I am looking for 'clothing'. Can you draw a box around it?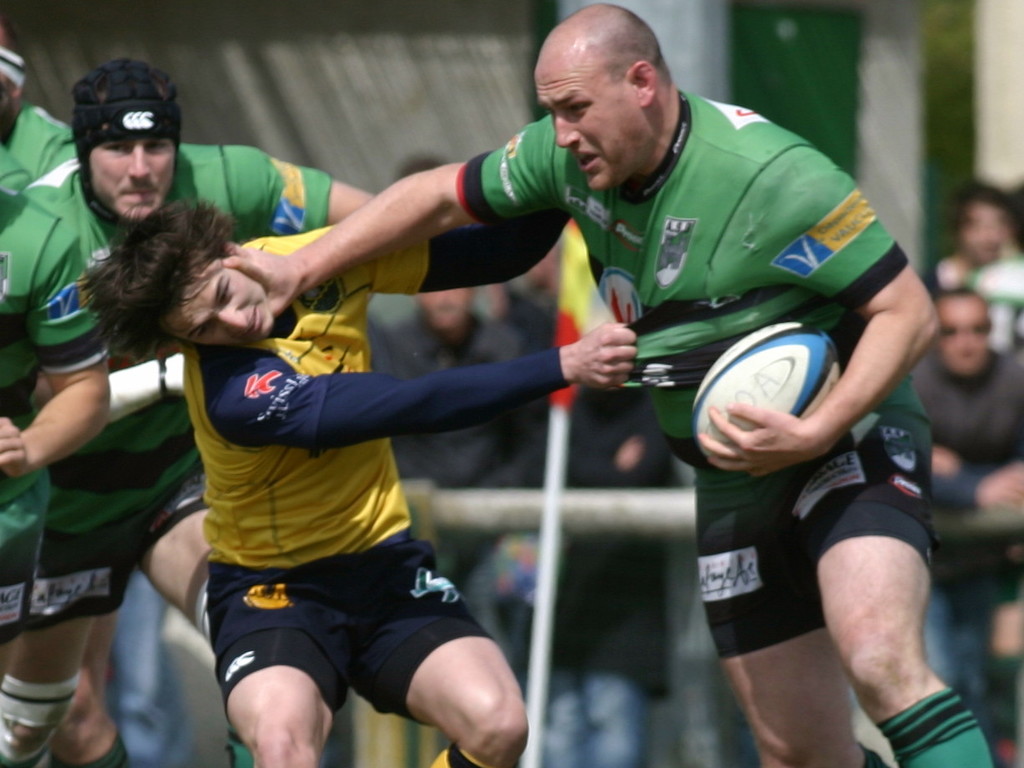
Sure, the bounding box is x1=454 y1=88 x2=931 y2=685.
